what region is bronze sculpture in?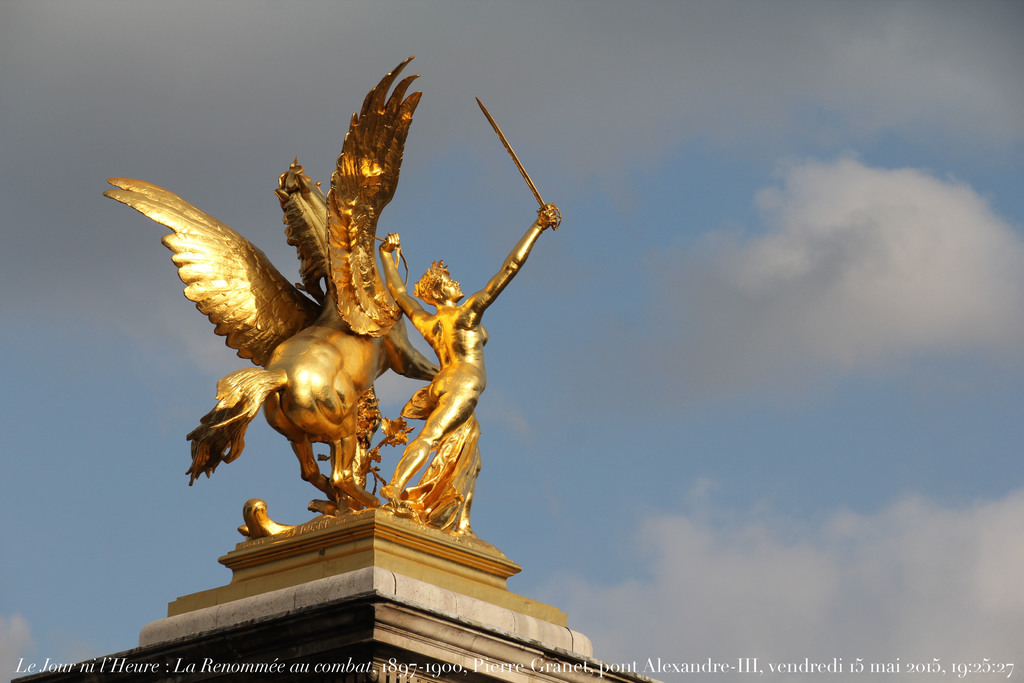
l=129, t=154, r=527, b=556.
